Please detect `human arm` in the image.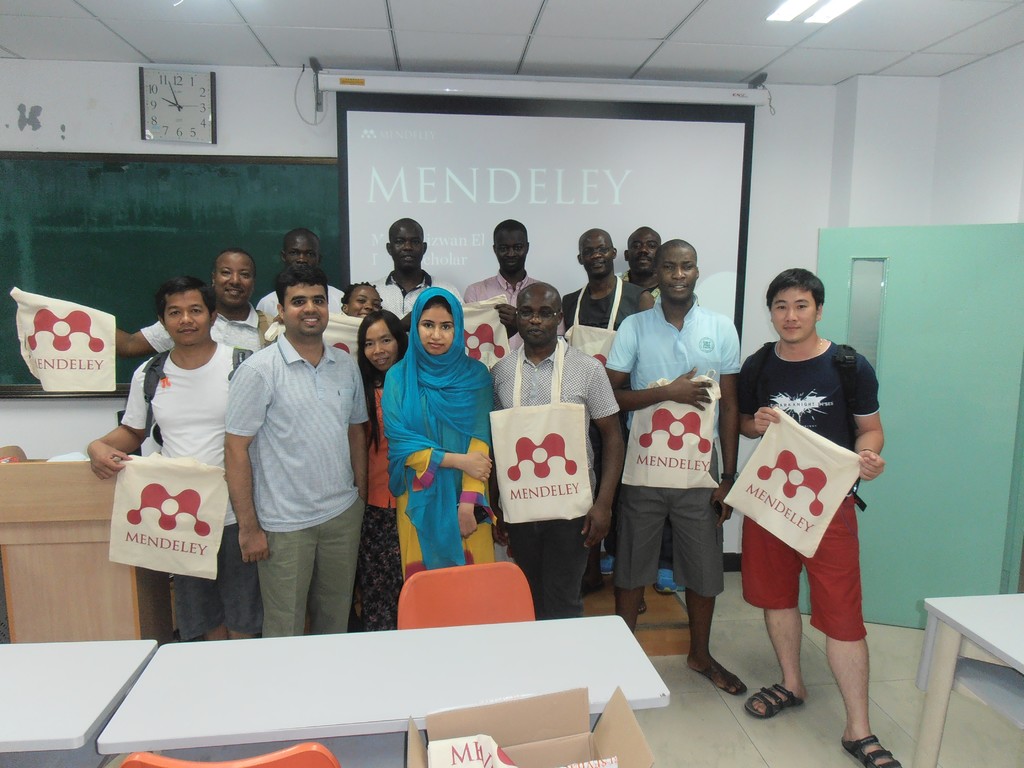
select_region(604, 314, 710, 415).
